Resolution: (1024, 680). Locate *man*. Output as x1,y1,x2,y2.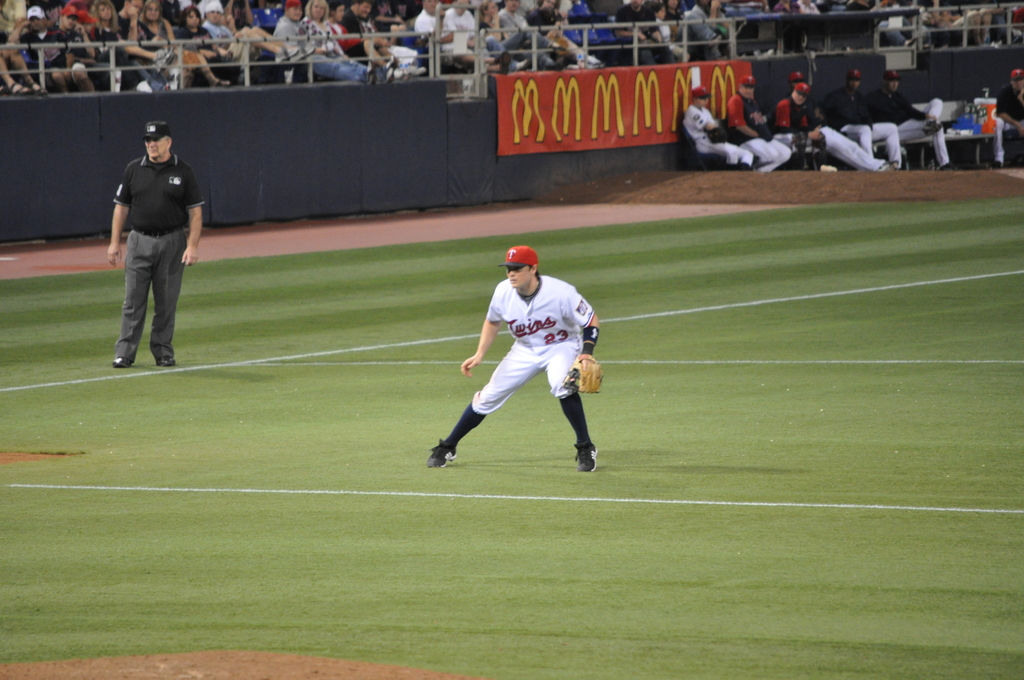
614,0,676,66.
